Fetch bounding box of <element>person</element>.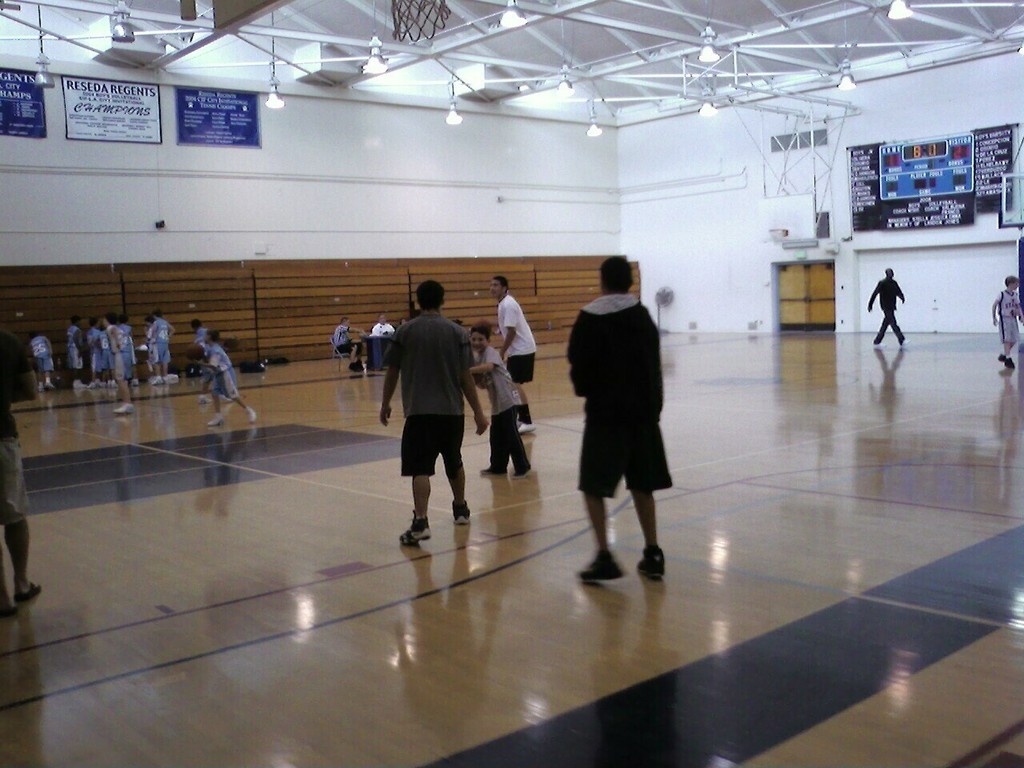
Bbox: bbox(66, 306, 86, 388).
